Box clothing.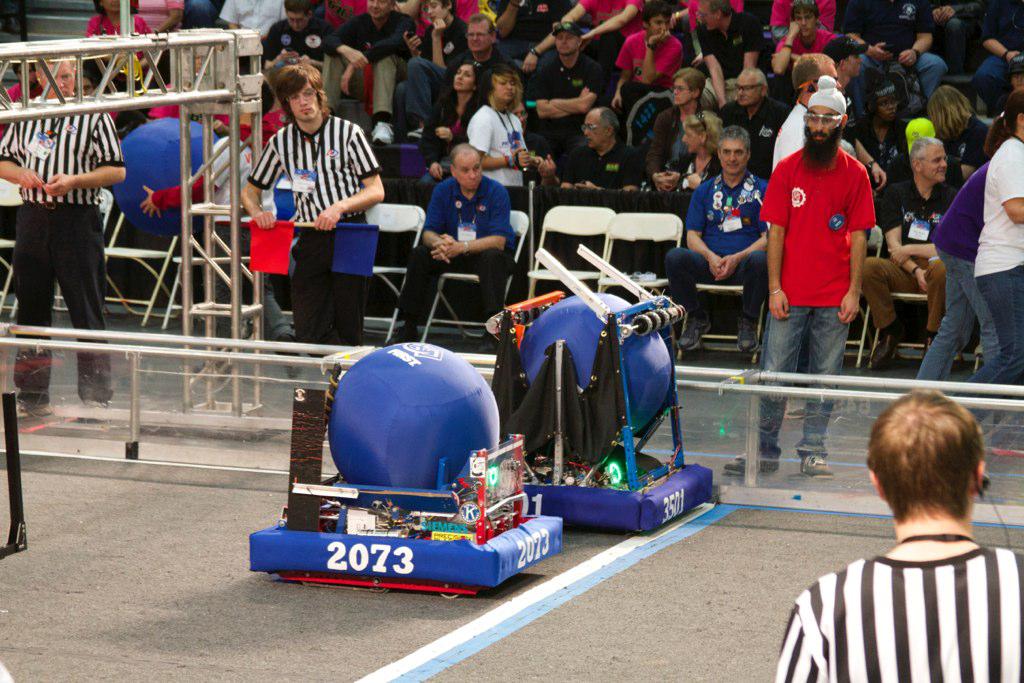
920/164/1023/388.
